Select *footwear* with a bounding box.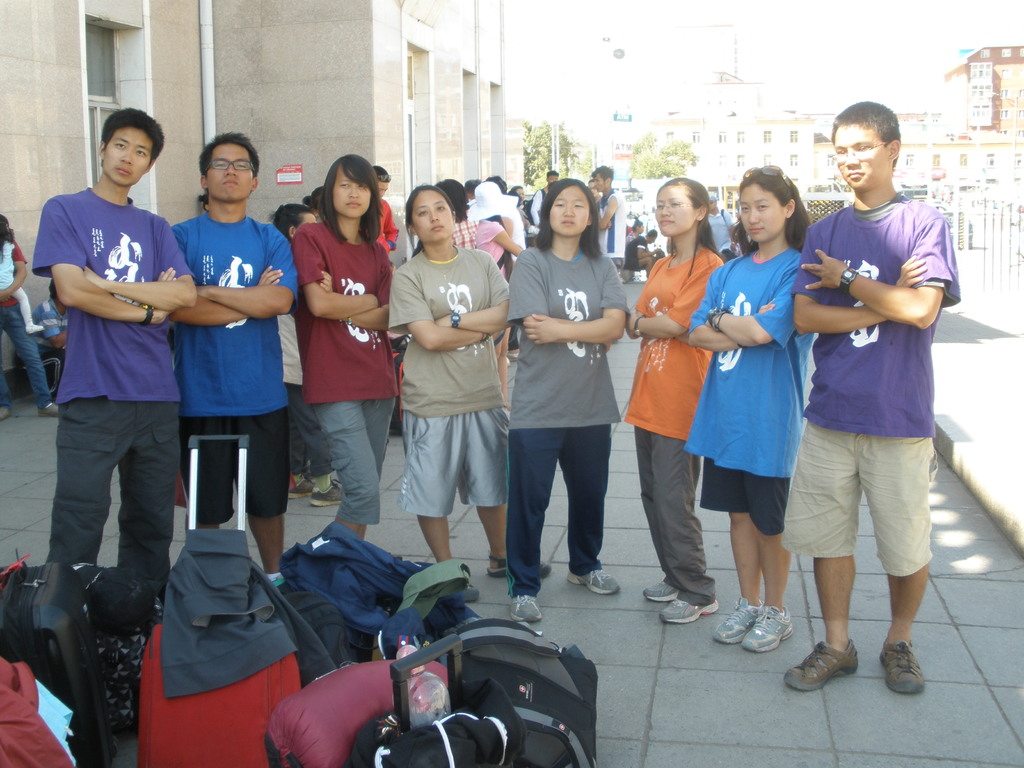
pyautogui.locateOnScreen(286, 479, 316, 500).
